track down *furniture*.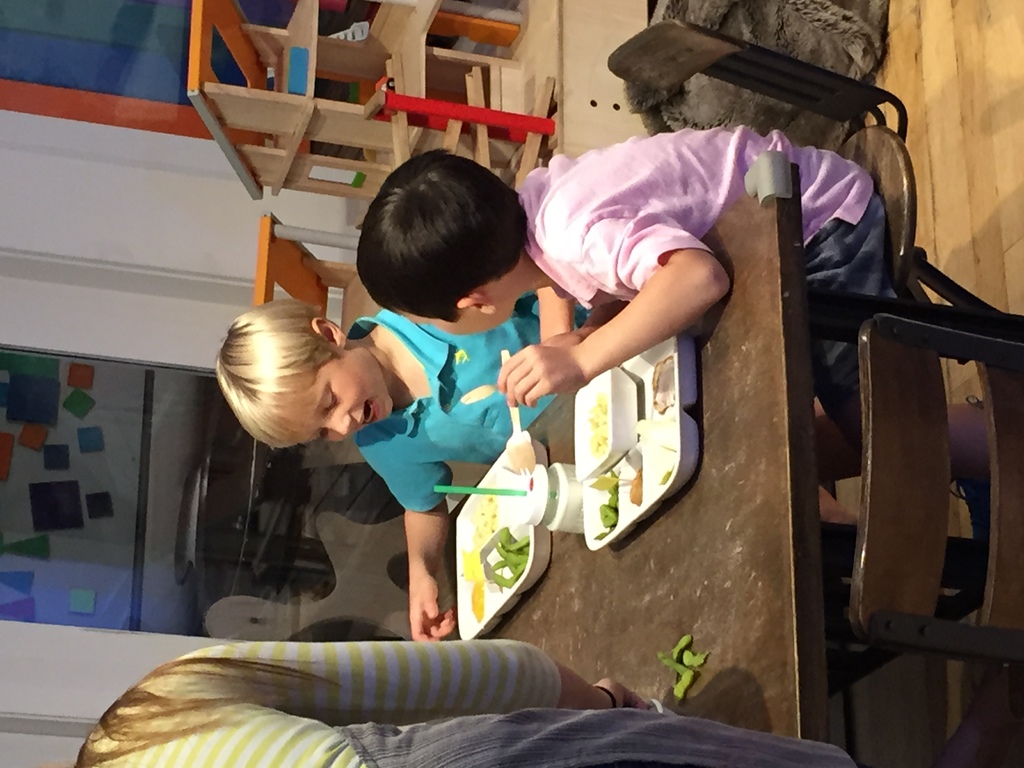
Tracked to {"left": 849, "top": 315, "right": 1023, "bottom": 672}.
